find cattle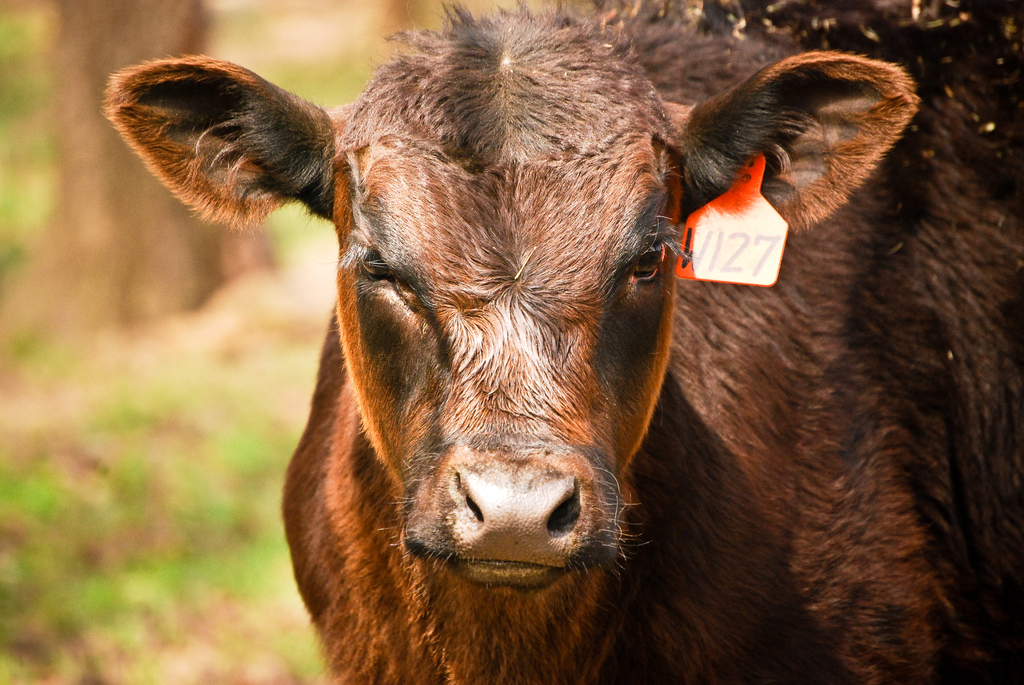
crop(111, 0, 1023, 684)
